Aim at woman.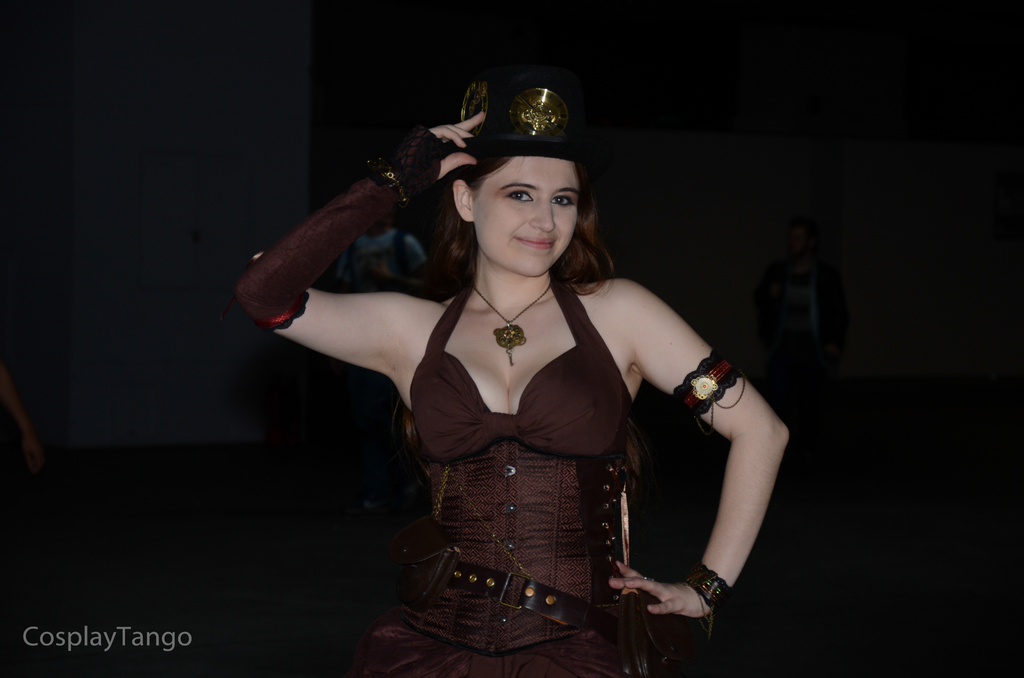
Aimed at <region>275, 53, 732, 677</region>.
